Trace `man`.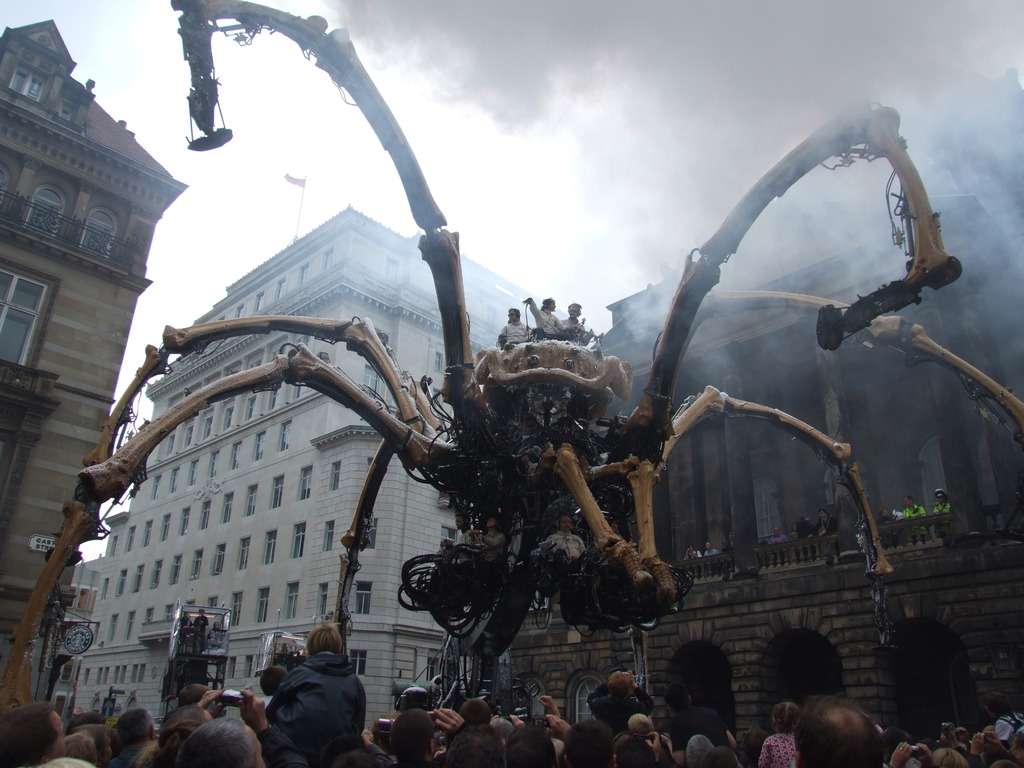
Traced to 929, 485, 952, 539.
